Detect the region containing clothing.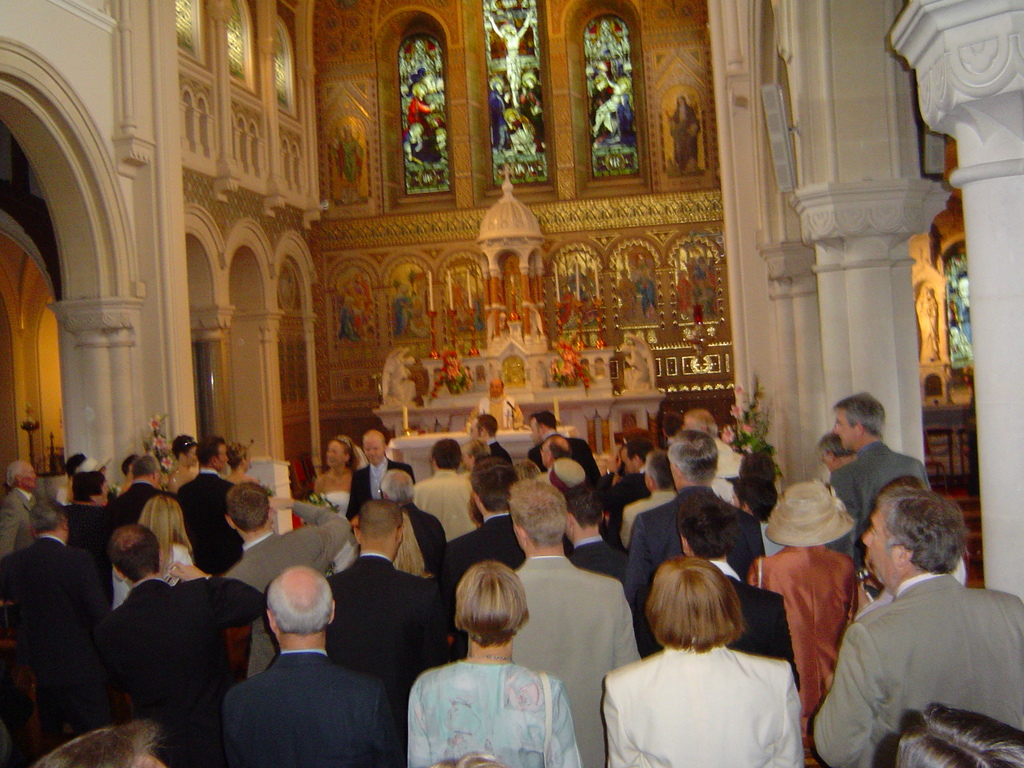
region(214, 647, 397, 767).
